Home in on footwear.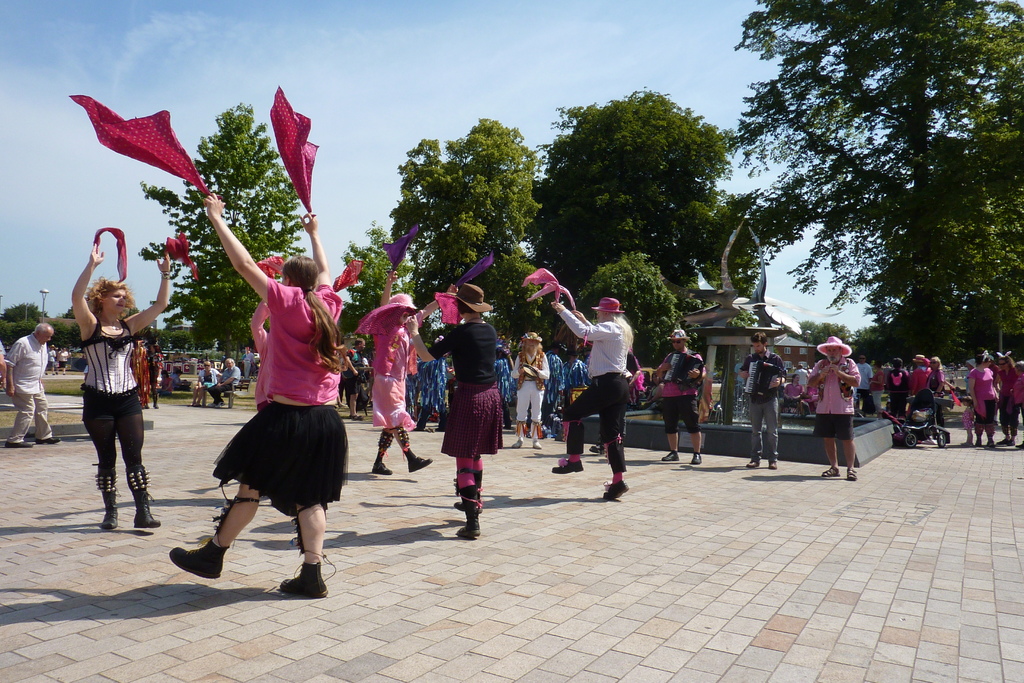
Homed in at (x1=454, y1=500, x2=481, y2=513).
